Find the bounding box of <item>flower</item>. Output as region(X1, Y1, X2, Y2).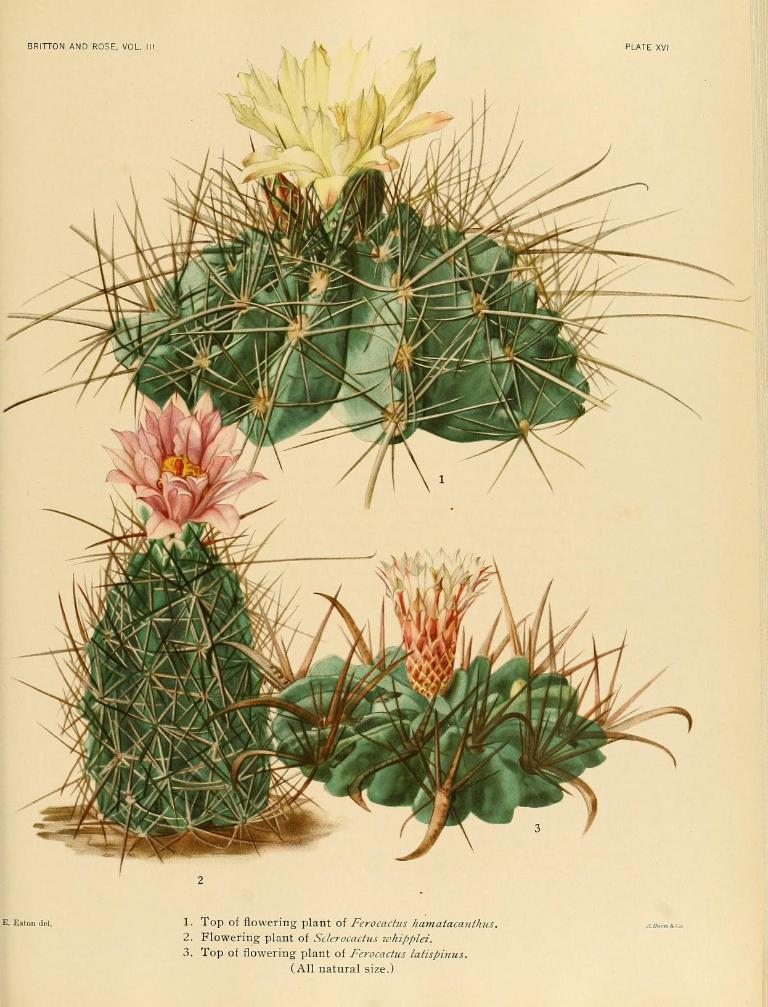
region(373, 544, 490, 689).
